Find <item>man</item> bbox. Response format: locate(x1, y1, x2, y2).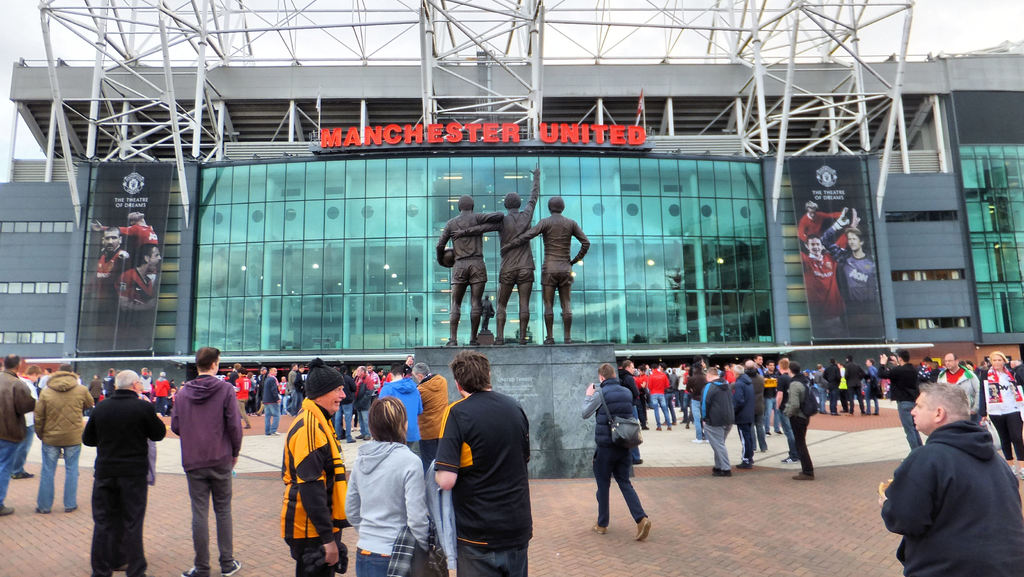
locate(824, 355, 848, 421).
